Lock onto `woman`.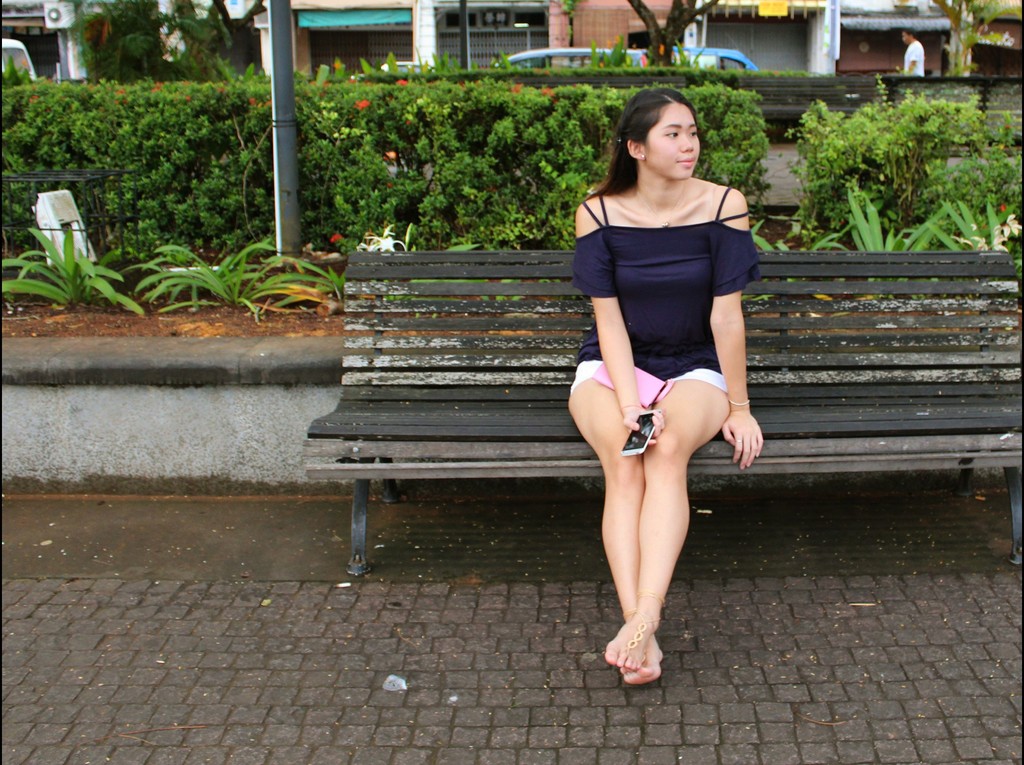
Locked: region(570, 91, 768, 689).
